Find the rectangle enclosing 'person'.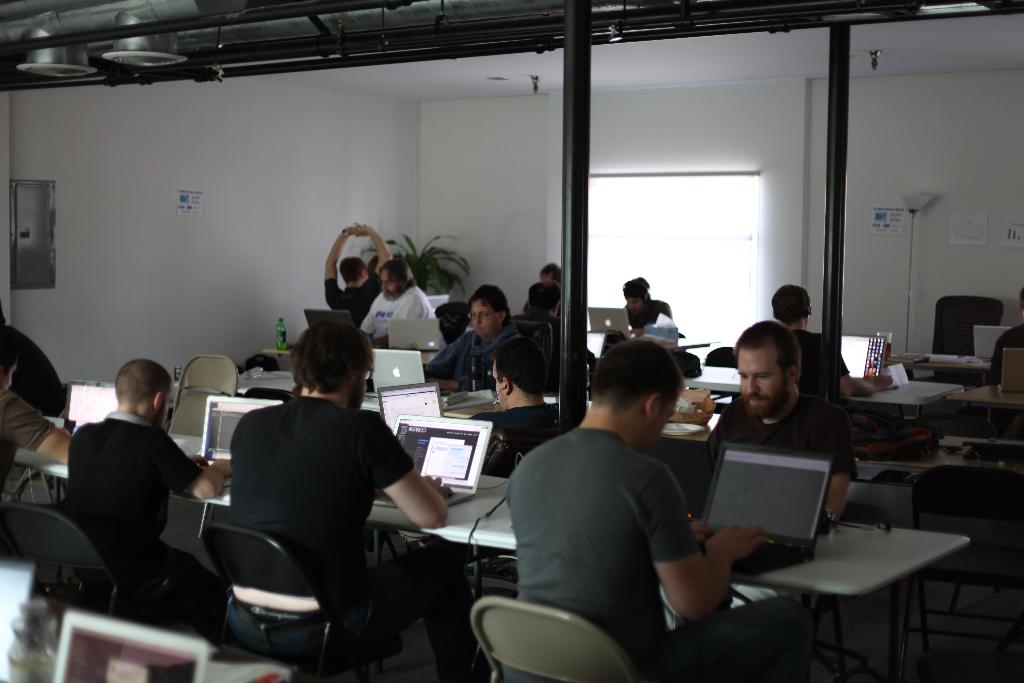
(324, 218, 390, 324).
